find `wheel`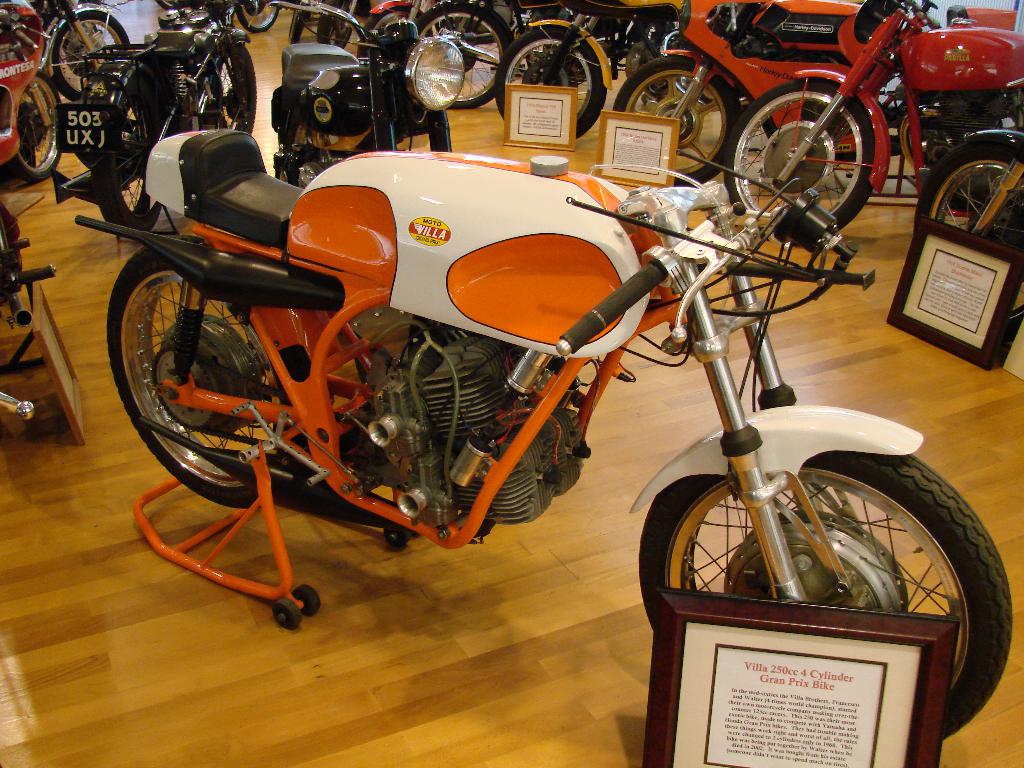
left=614, top=57, right=744, bottom=186
